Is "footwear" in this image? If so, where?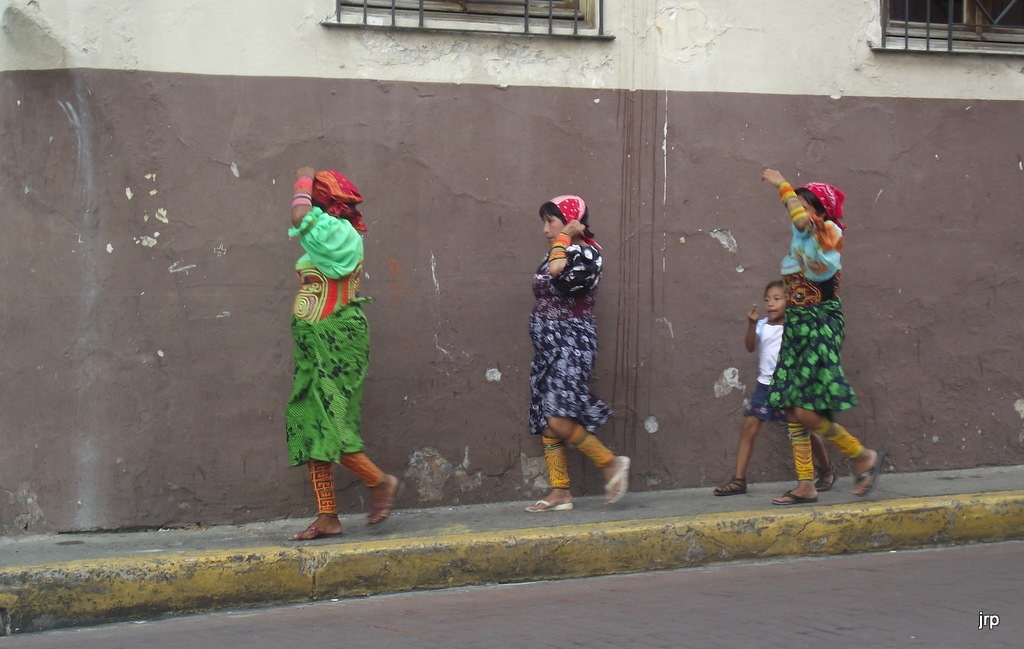
Yes, at 767:477:819:504.
